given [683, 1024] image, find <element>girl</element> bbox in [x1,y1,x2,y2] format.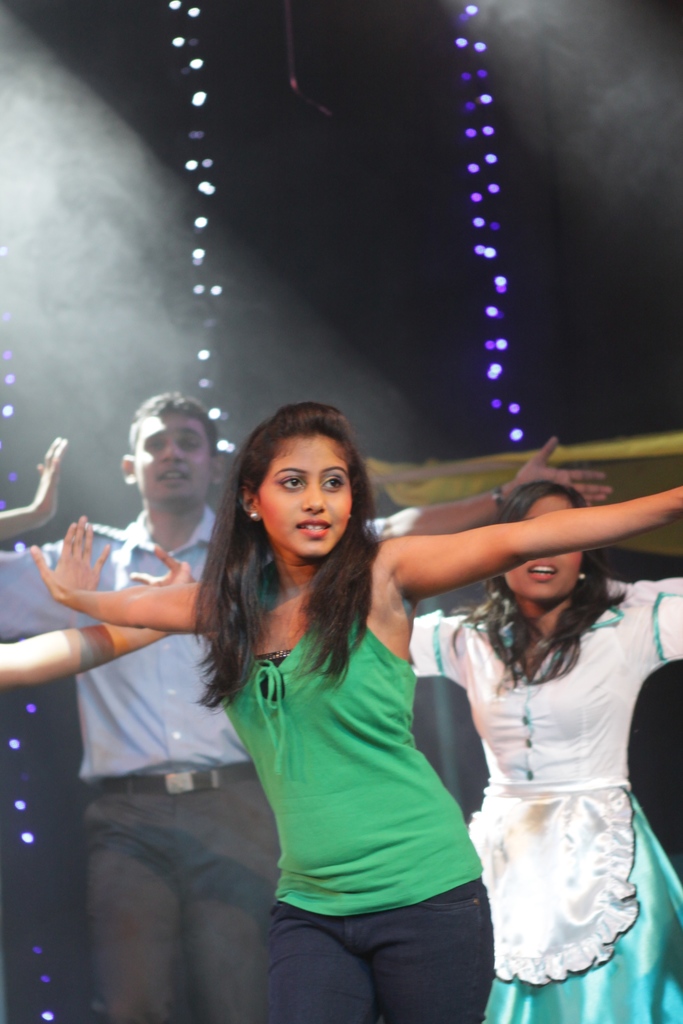
[128,484,682,1023].
